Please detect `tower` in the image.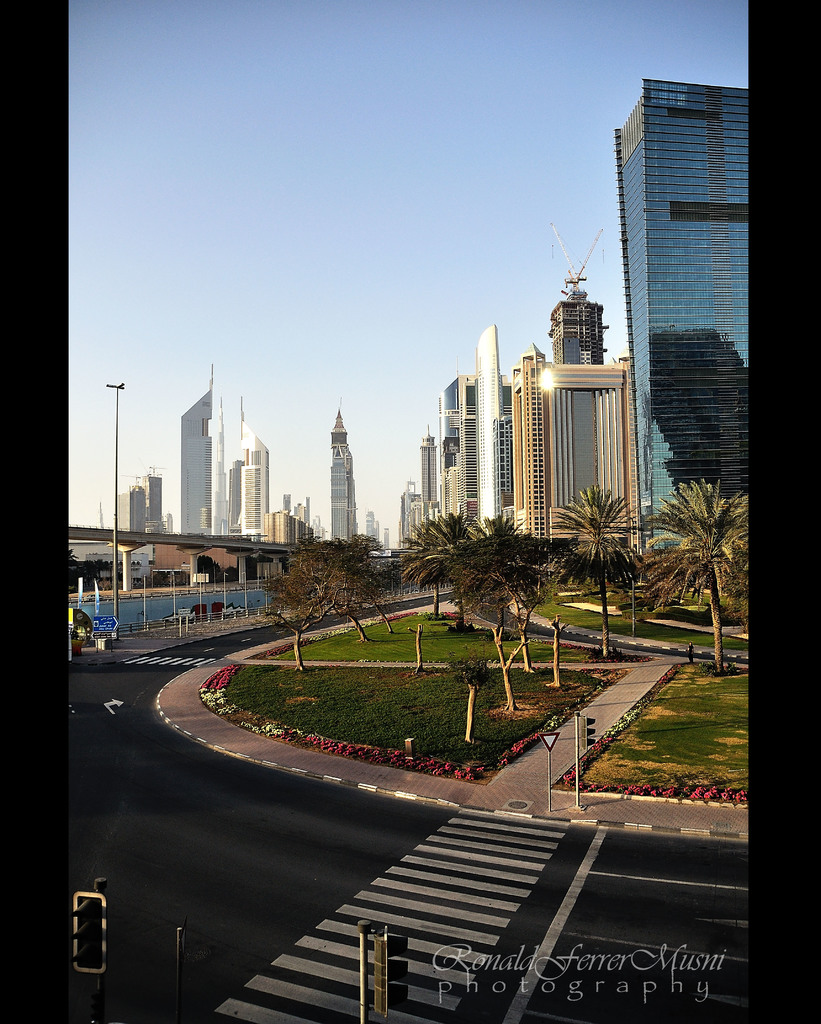
(x1=473, y1=326, x2=511, y2=529).
